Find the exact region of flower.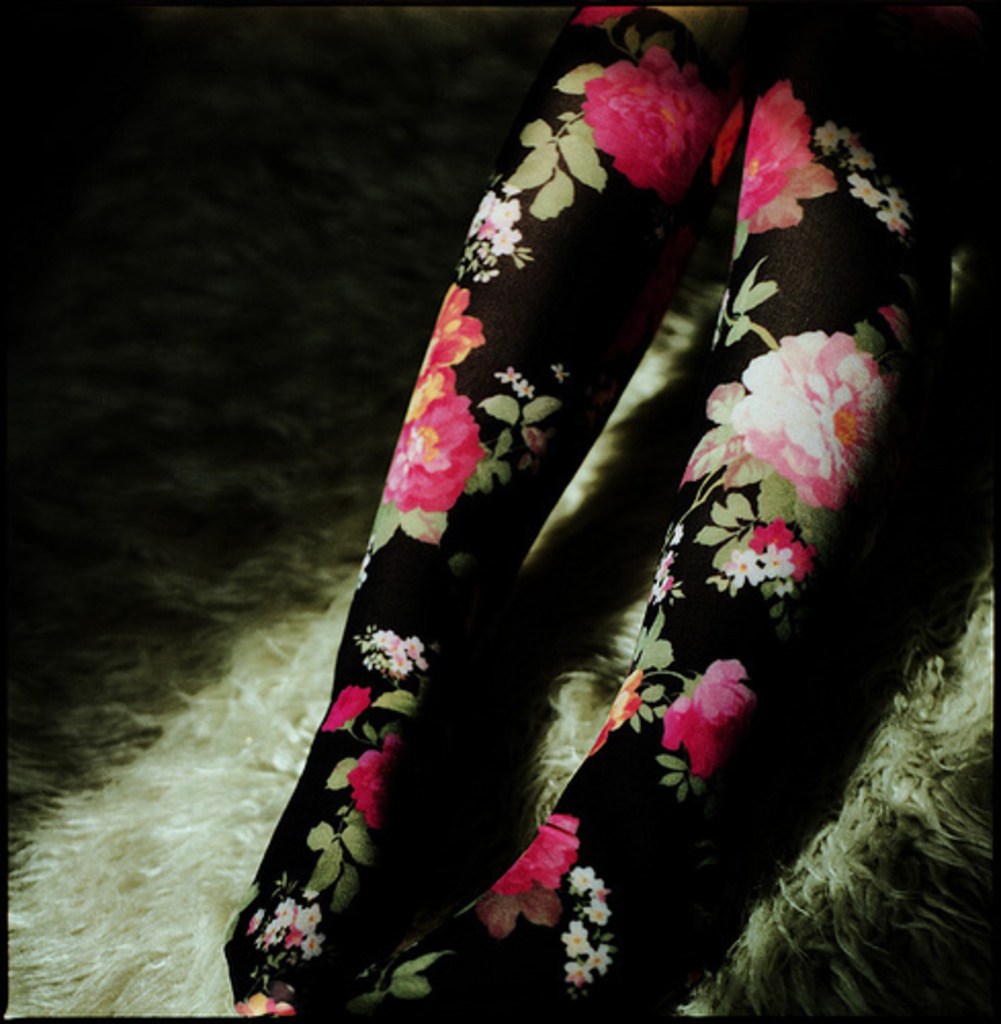
Exact region: 377/371/481/514.
